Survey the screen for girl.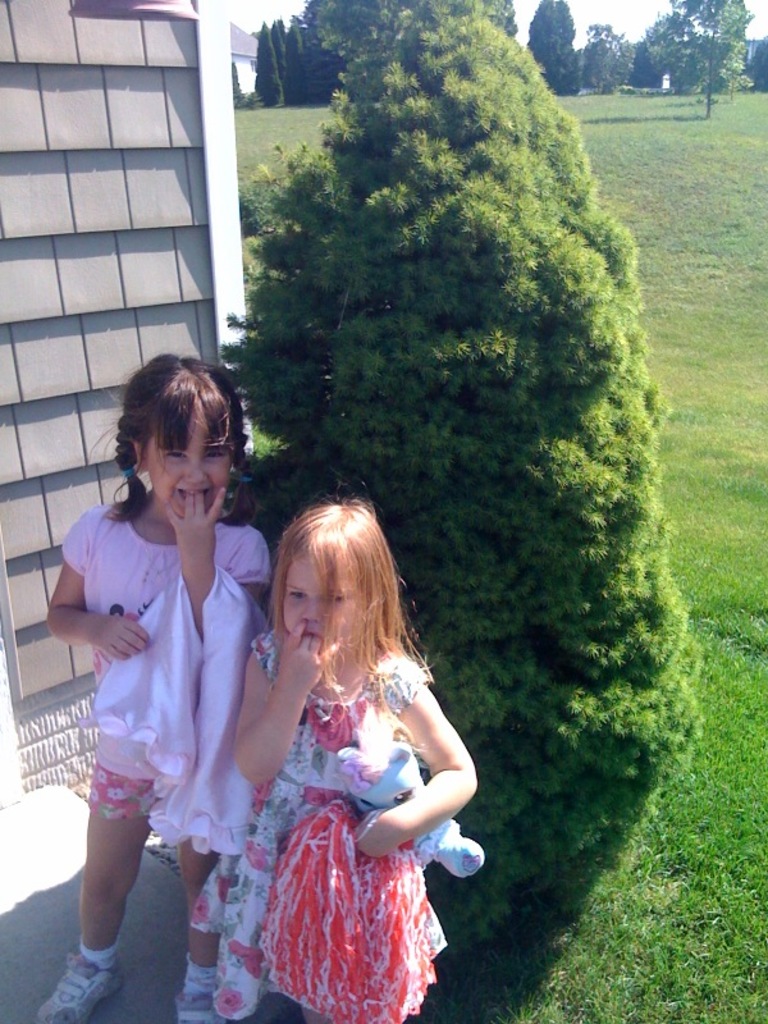
Survey found: box(188, 477, 476, 1023).
